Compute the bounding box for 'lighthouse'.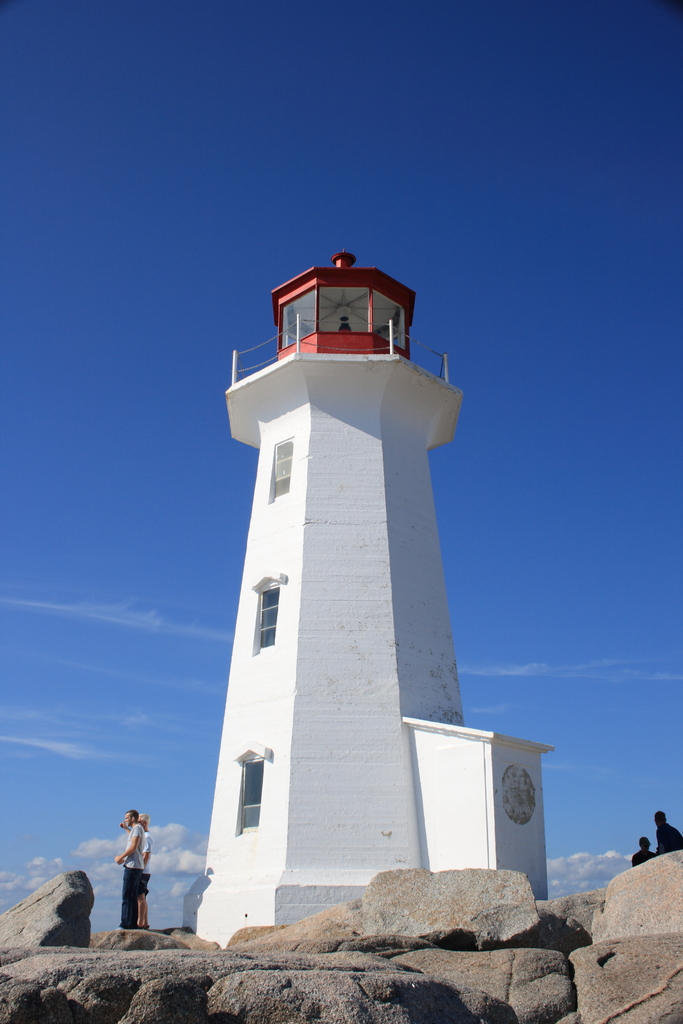
{"left": 182, "top": 210, "right": 513, "bottom": 909}.
